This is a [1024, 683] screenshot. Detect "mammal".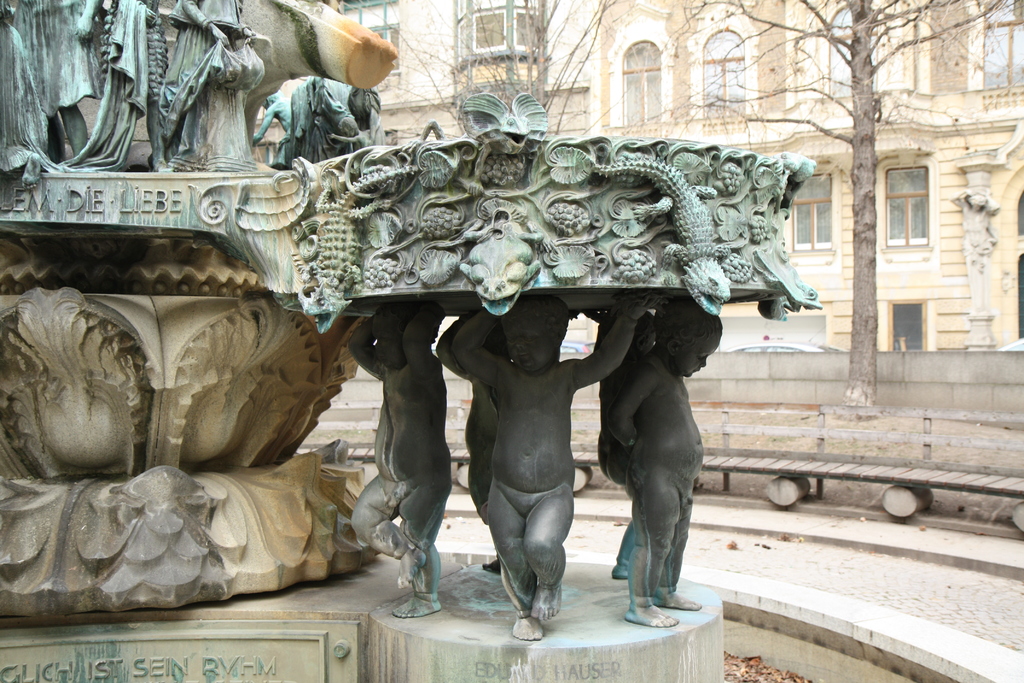
344, 299, 451, 617.
